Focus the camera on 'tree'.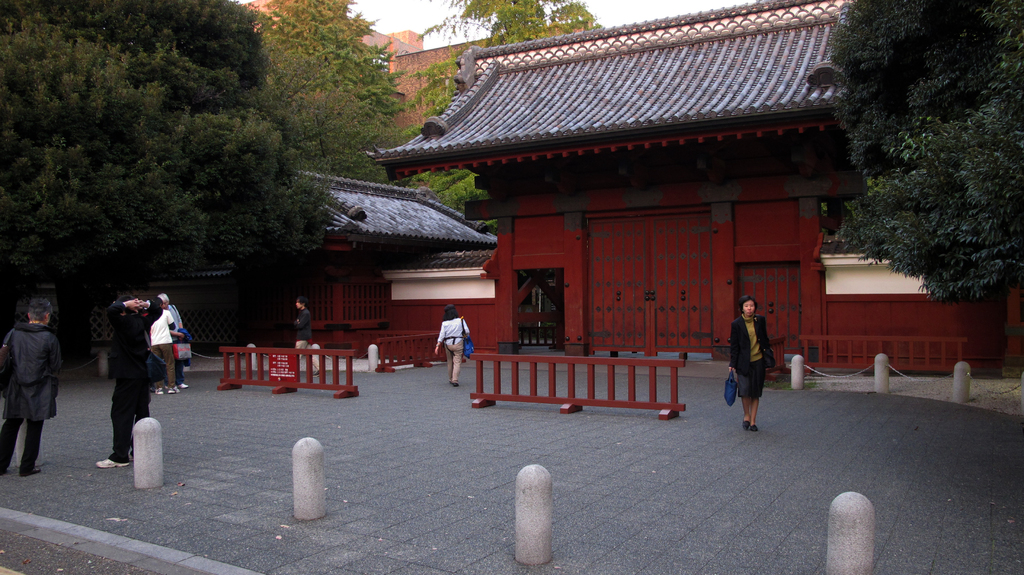
Focus region: (left=0, top=20, right=330, bottom=373).
